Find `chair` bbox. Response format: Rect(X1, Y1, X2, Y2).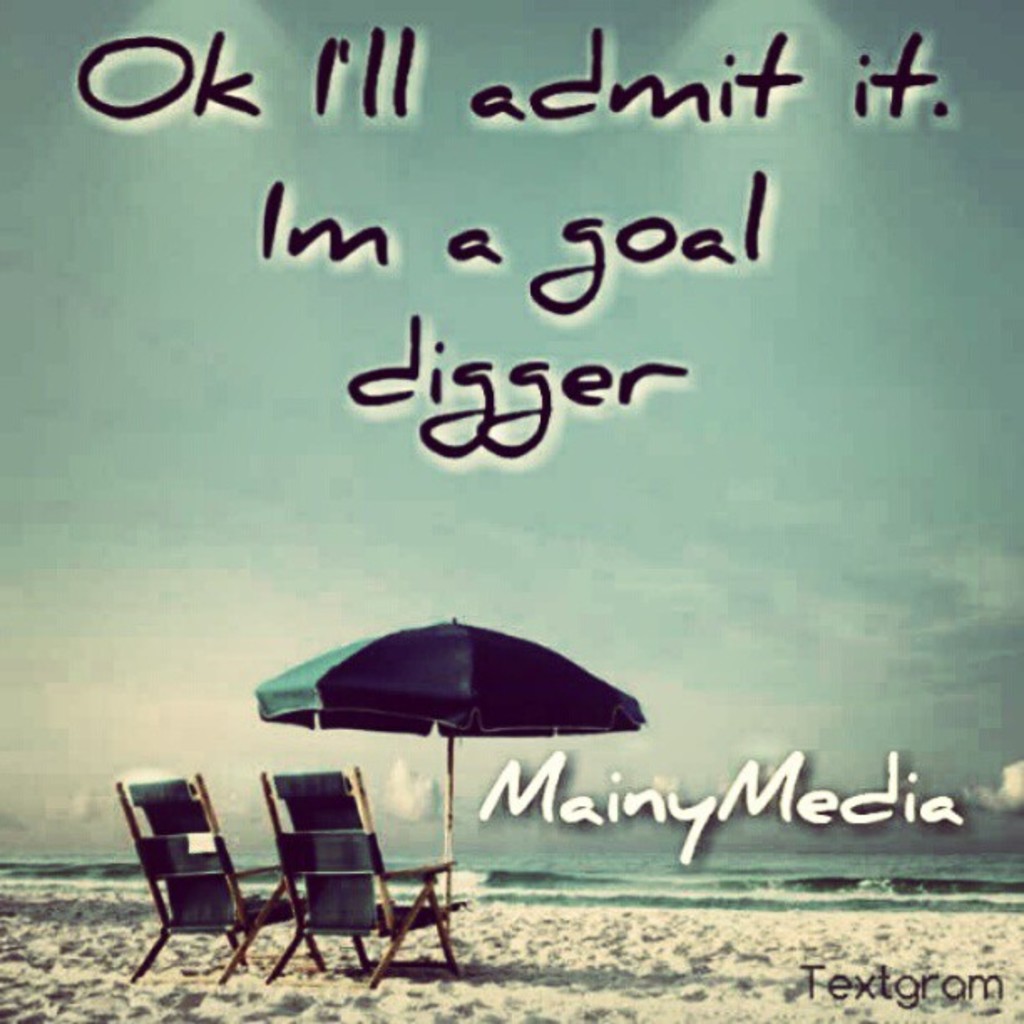
Rect(109, 776, 276, 1009).
